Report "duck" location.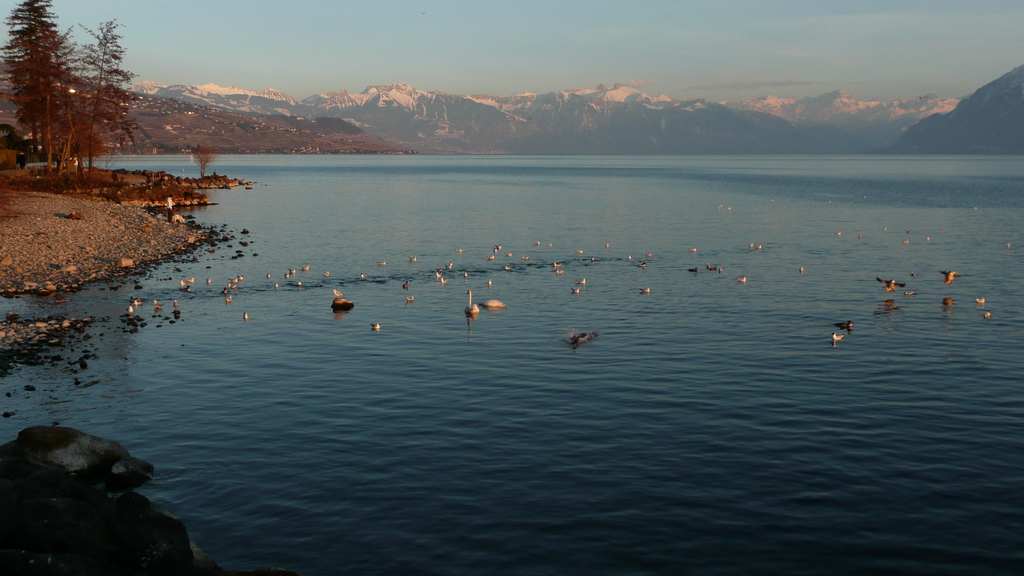
Report: bbox=[461, 280, 481, 335].
